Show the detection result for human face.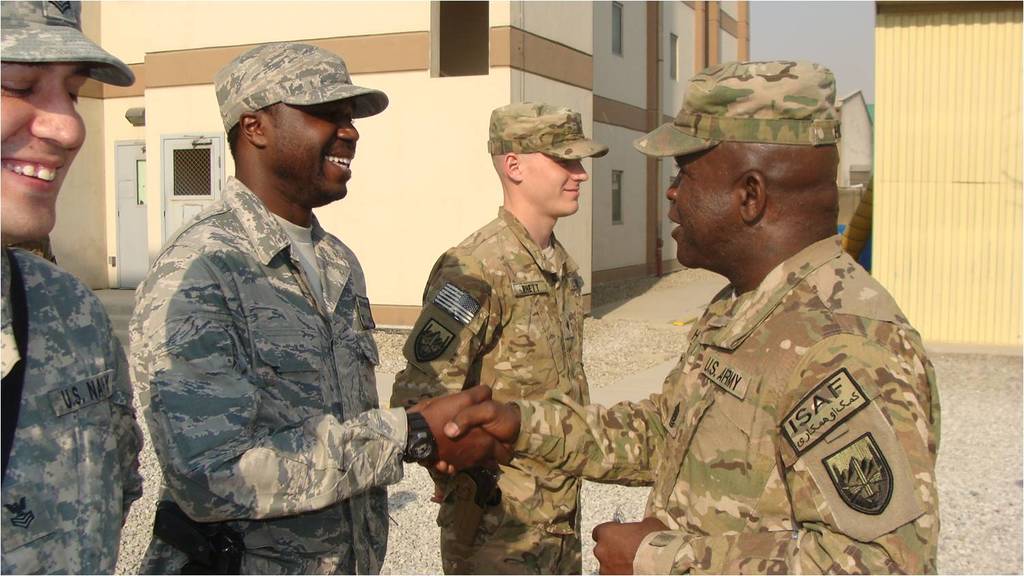
{"x1": 671, "y1": 143, "x2": 733, "y2": 264}.
